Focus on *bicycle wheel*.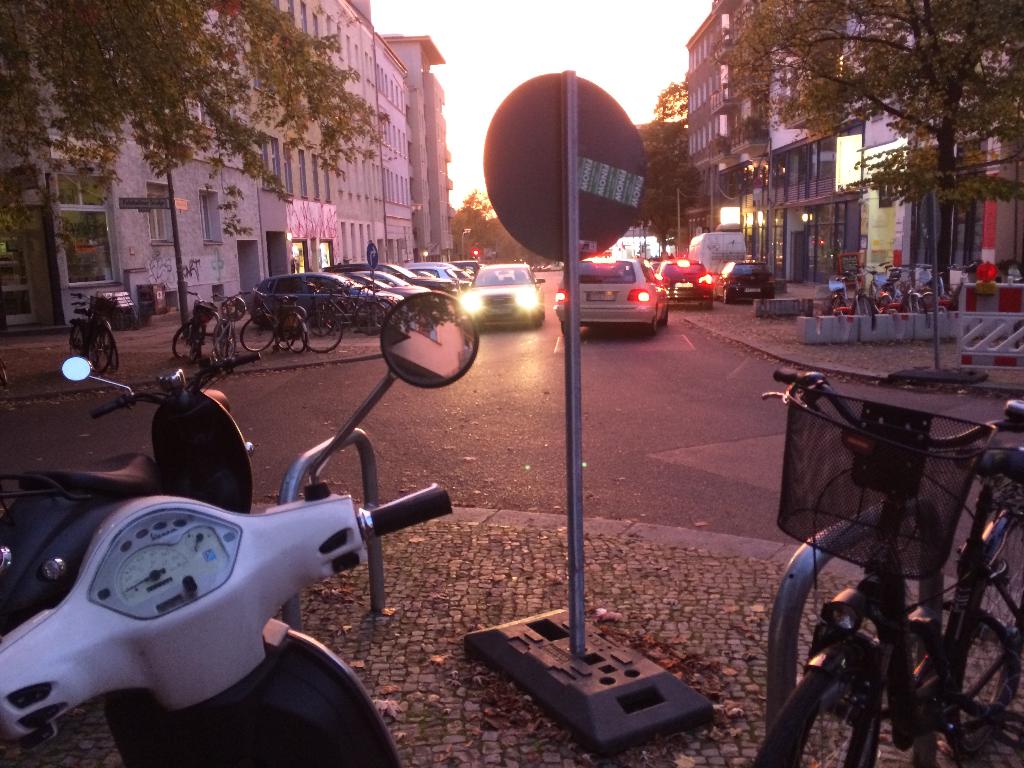
Focused at (282, 312, 307, 351).
